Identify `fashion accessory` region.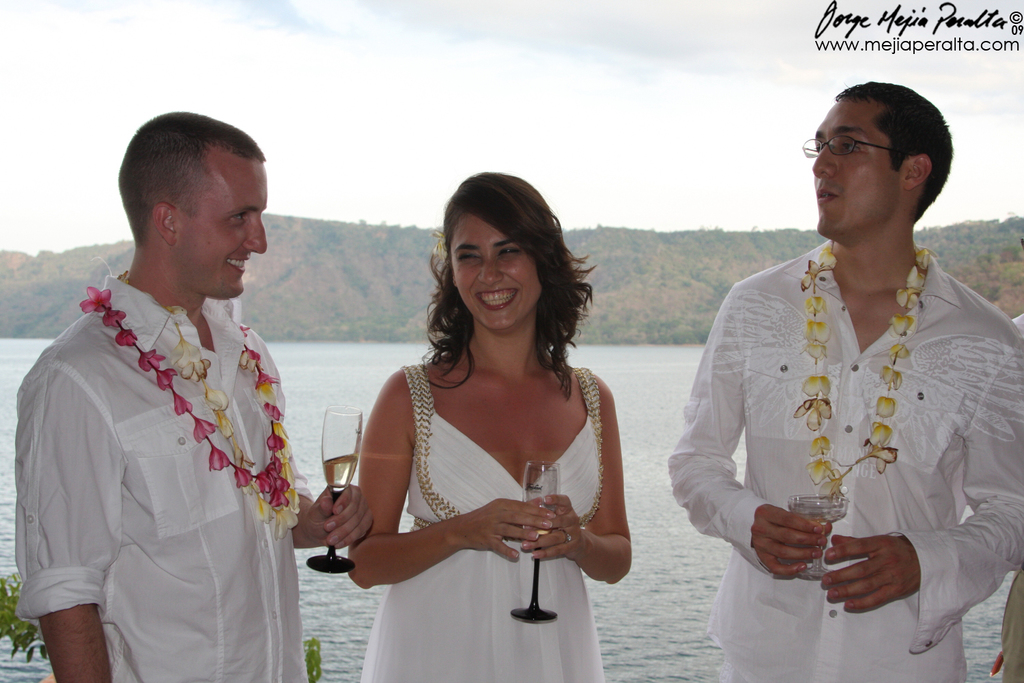
Region: (x1=169, y1=313, x2=302, y2=532).
